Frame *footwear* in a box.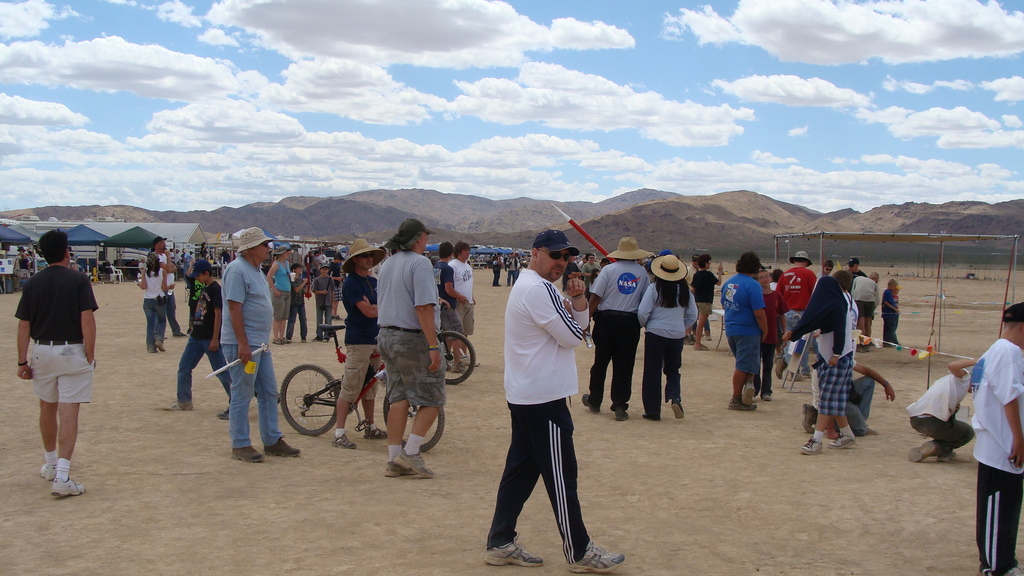
[169,401,193,411].
